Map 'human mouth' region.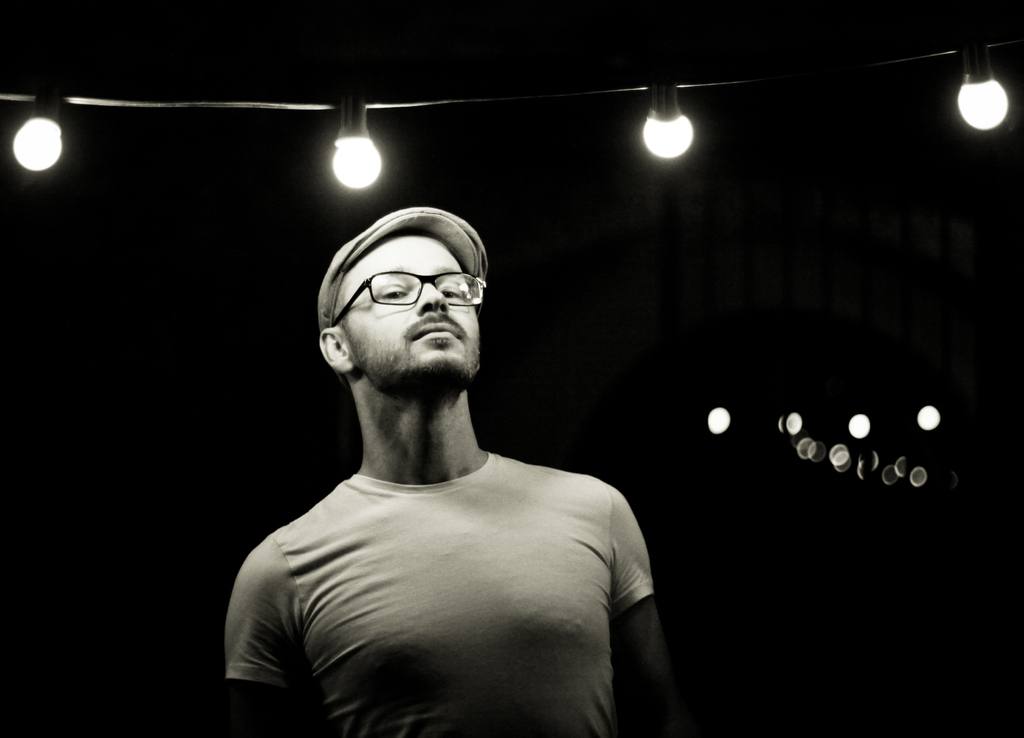
Mapped to pyautogui.locateOnScreen(416, 323, 460, 339).
